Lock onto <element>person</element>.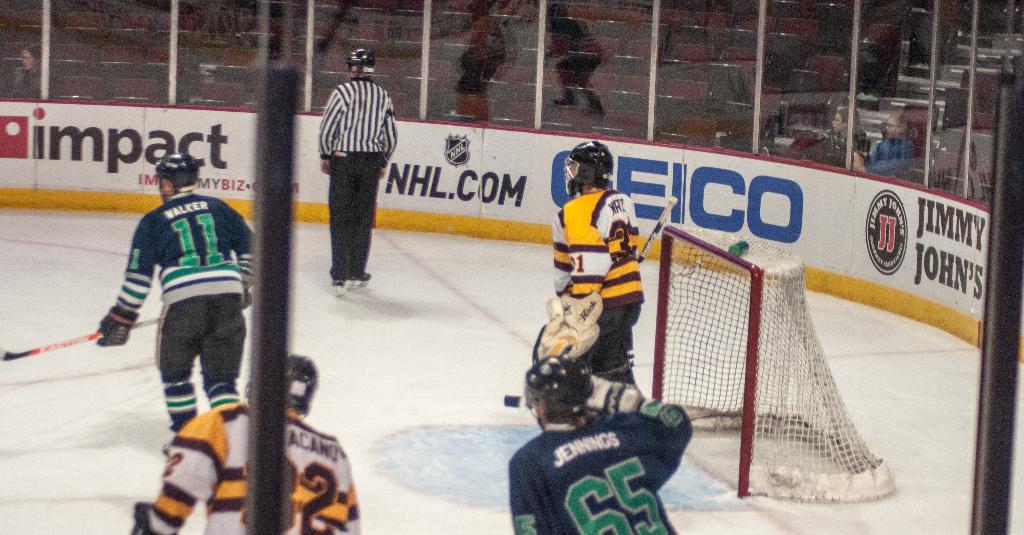
Locked: [x1=847, y1=105, x2=927, y2=184].
